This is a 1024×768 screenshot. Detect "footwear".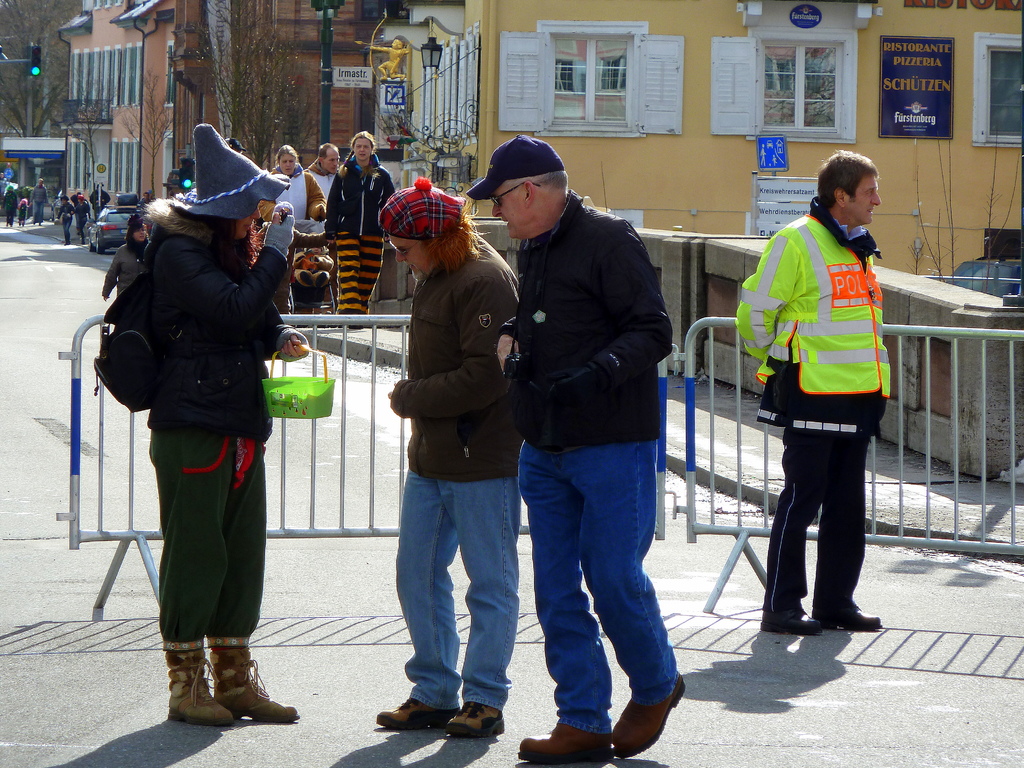
{"left": 809, "top": 604, "right": 883, "bottom": 633}.
